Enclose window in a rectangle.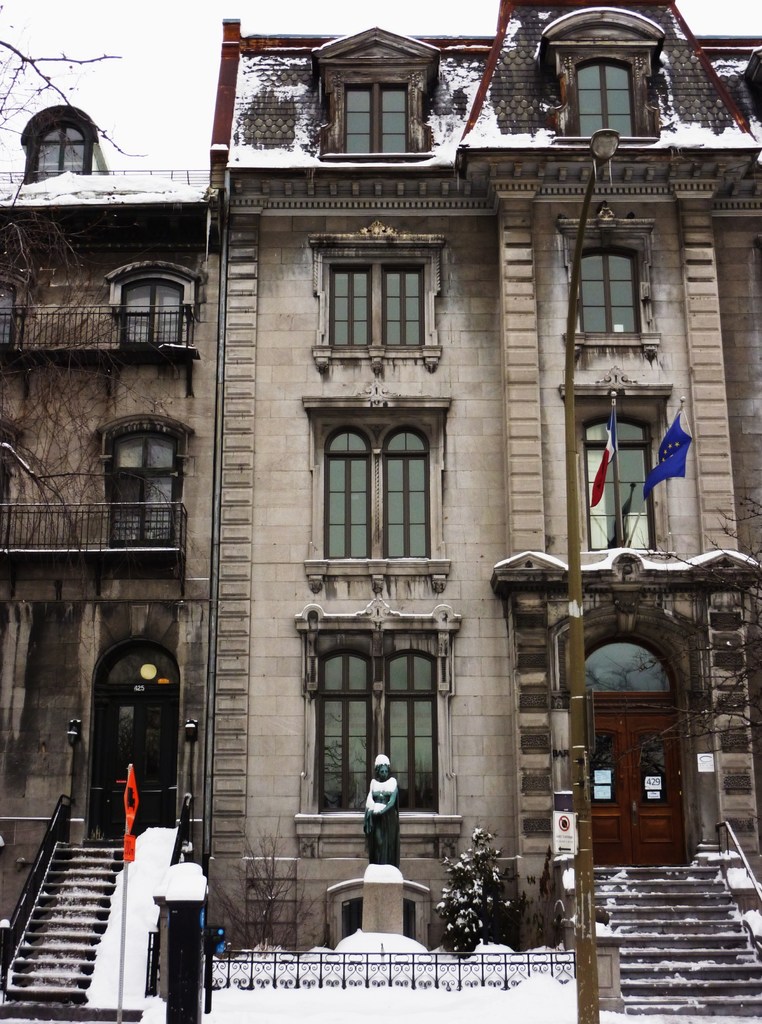
(x1=574, y1=380, x2=690, y2=557).
